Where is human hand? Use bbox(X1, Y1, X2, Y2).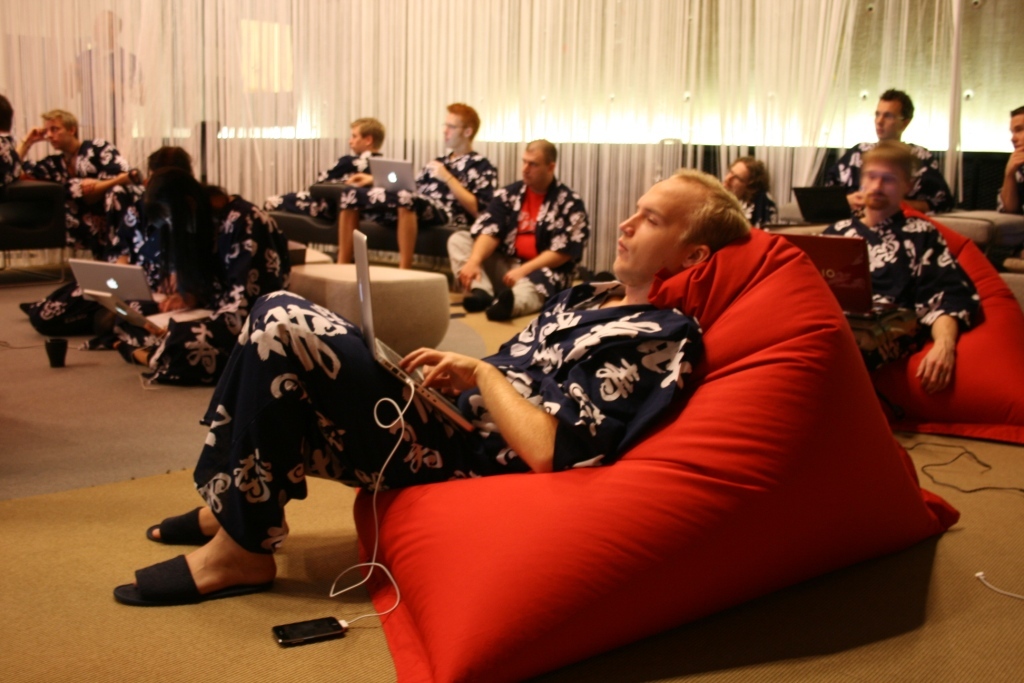
bbox(915, 343, 957, 393).
